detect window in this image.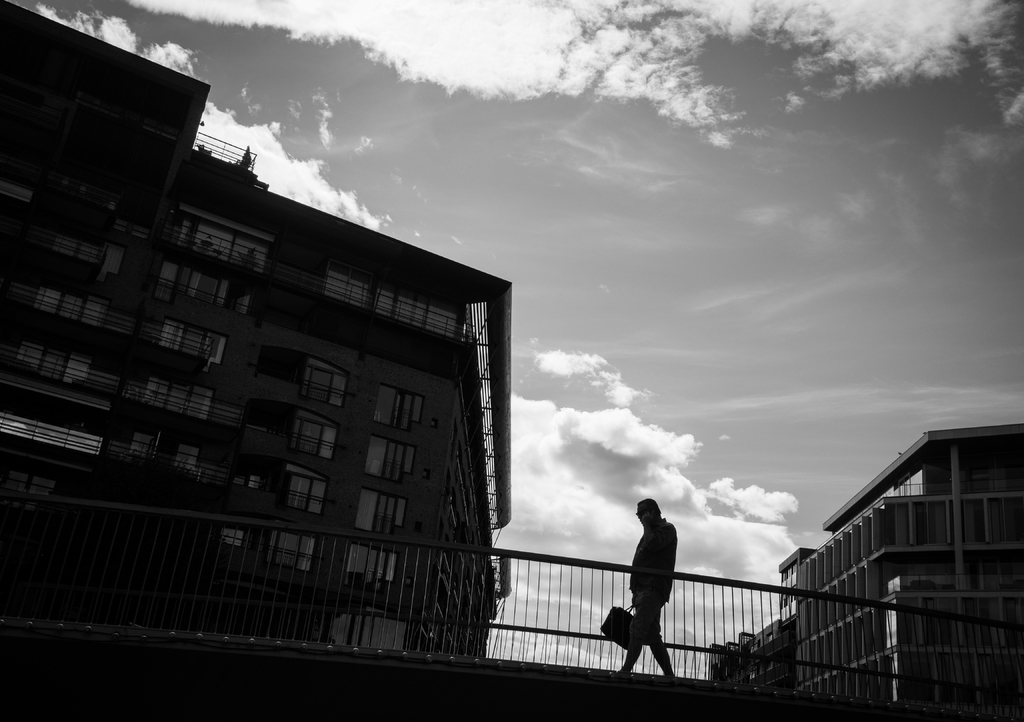
Detection: region(168, 255, 239, 329).
